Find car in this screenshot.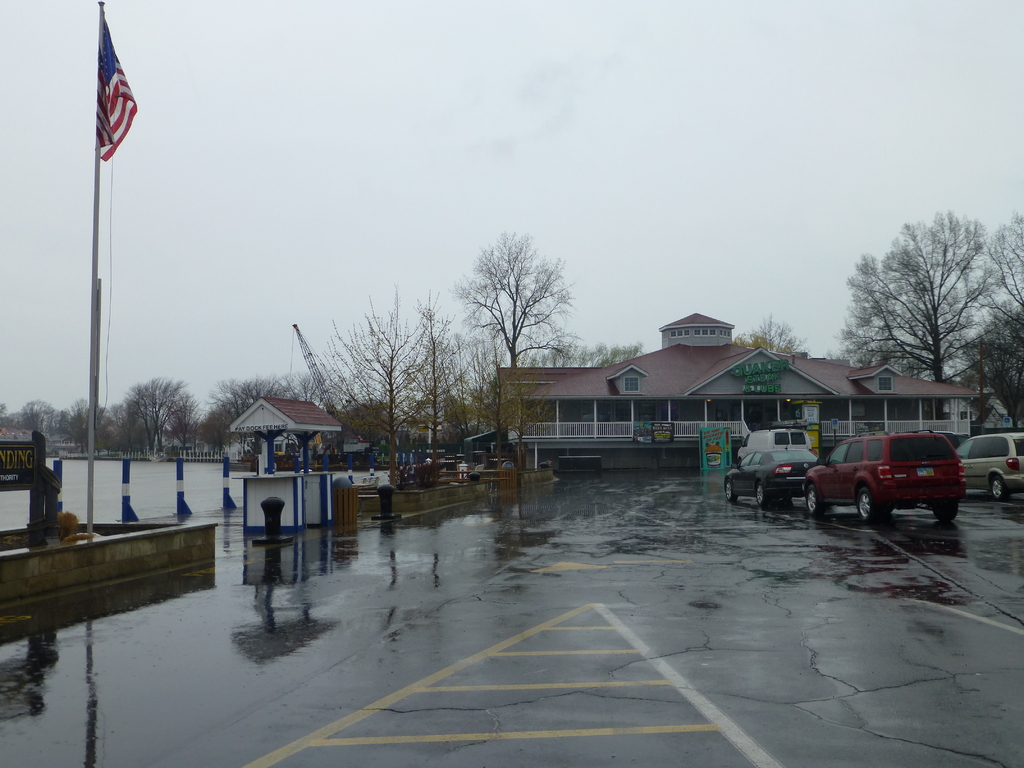
The bounding box for car is x1=801, y1=426, x2=967, y2=522.
